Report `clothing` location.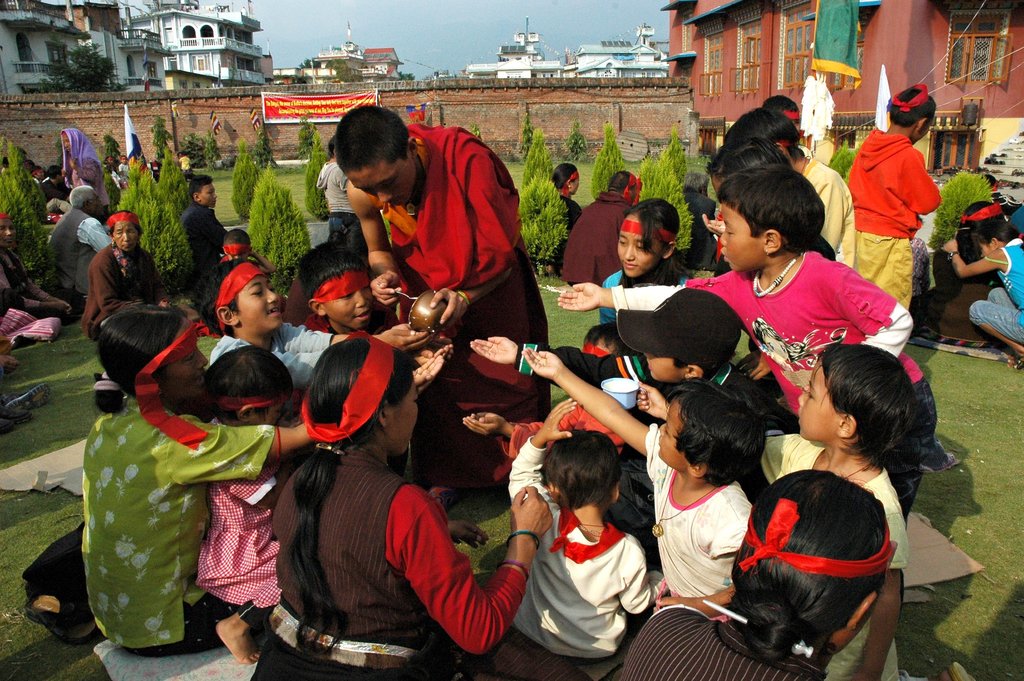
Report: box=[316, 163, 365, 258].
